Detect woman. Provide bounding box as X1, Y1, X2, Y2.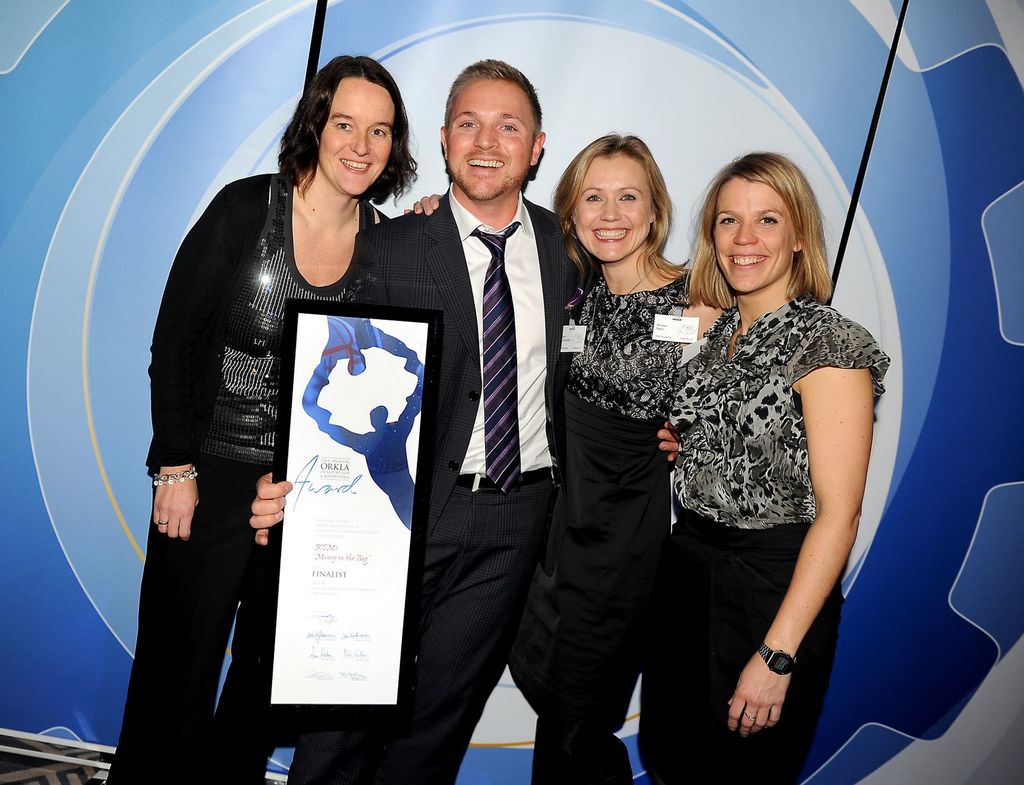
151, 65, 452, 755.
